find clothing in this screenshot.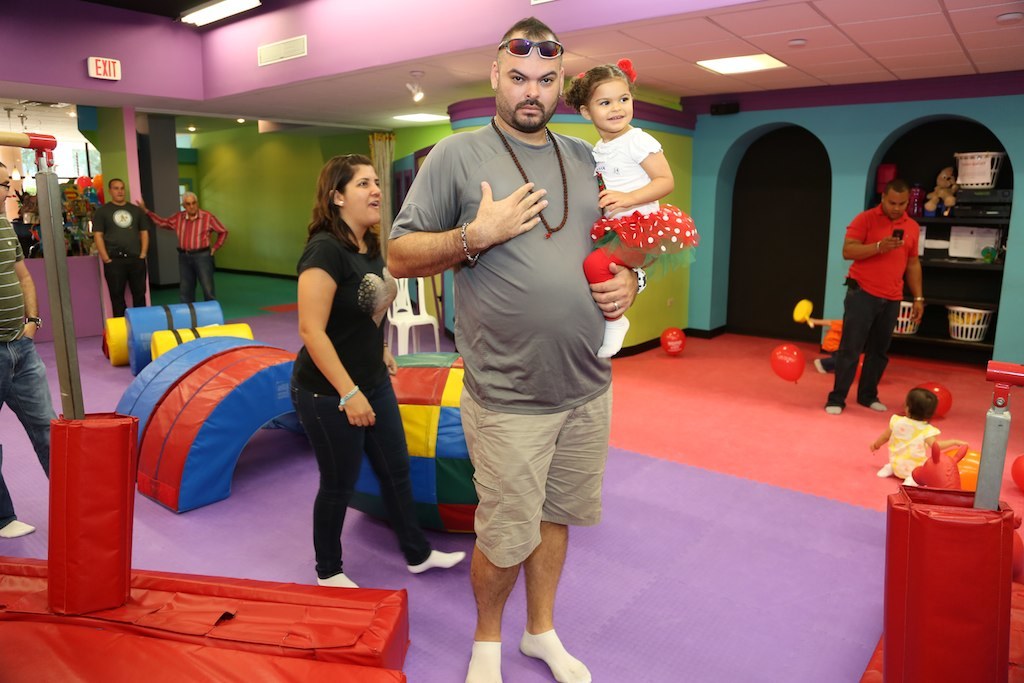
The bounding box for clothing is (285,224,418,578).
